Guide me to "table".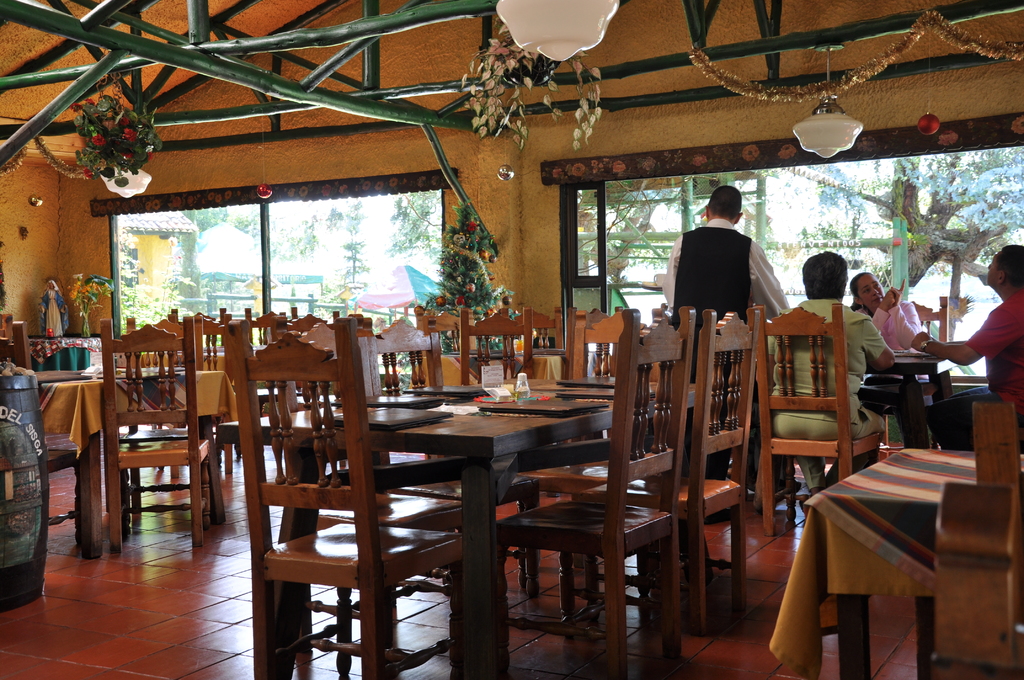
Guidance: locate(120, 337, 275, 389).
